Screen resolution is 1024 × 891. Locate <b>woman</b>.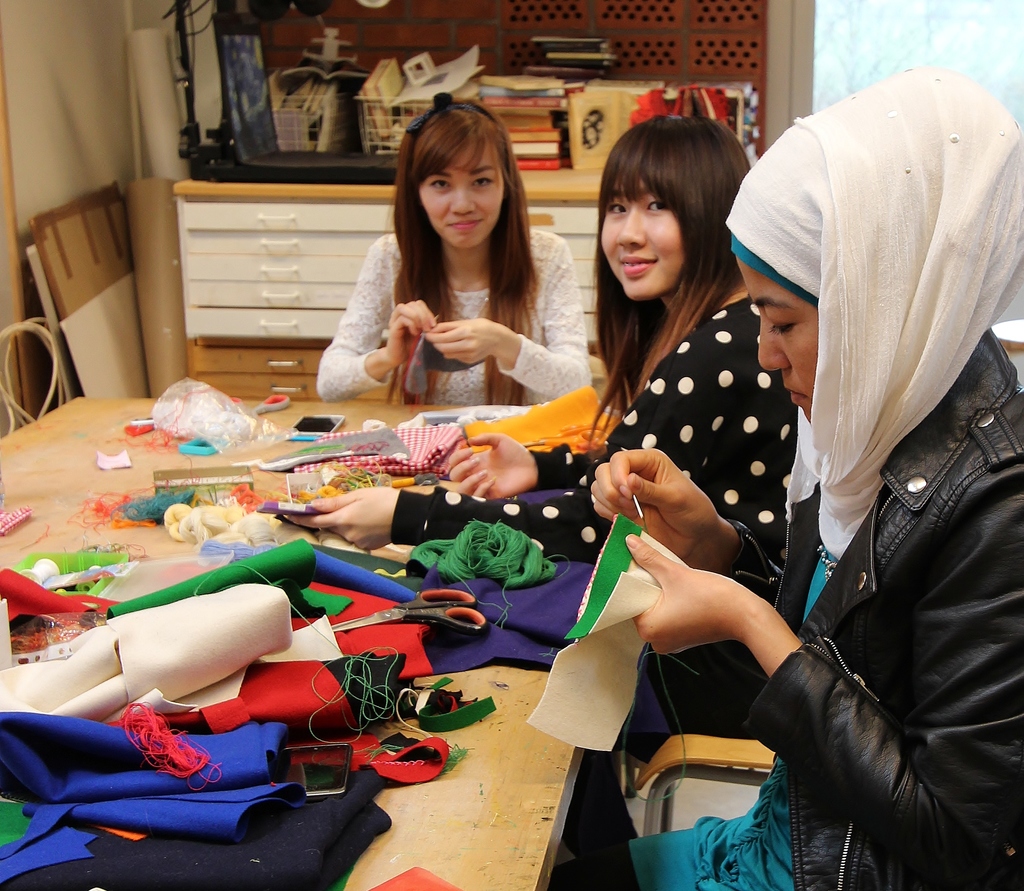
select_region(314, 95, 592, 400).
